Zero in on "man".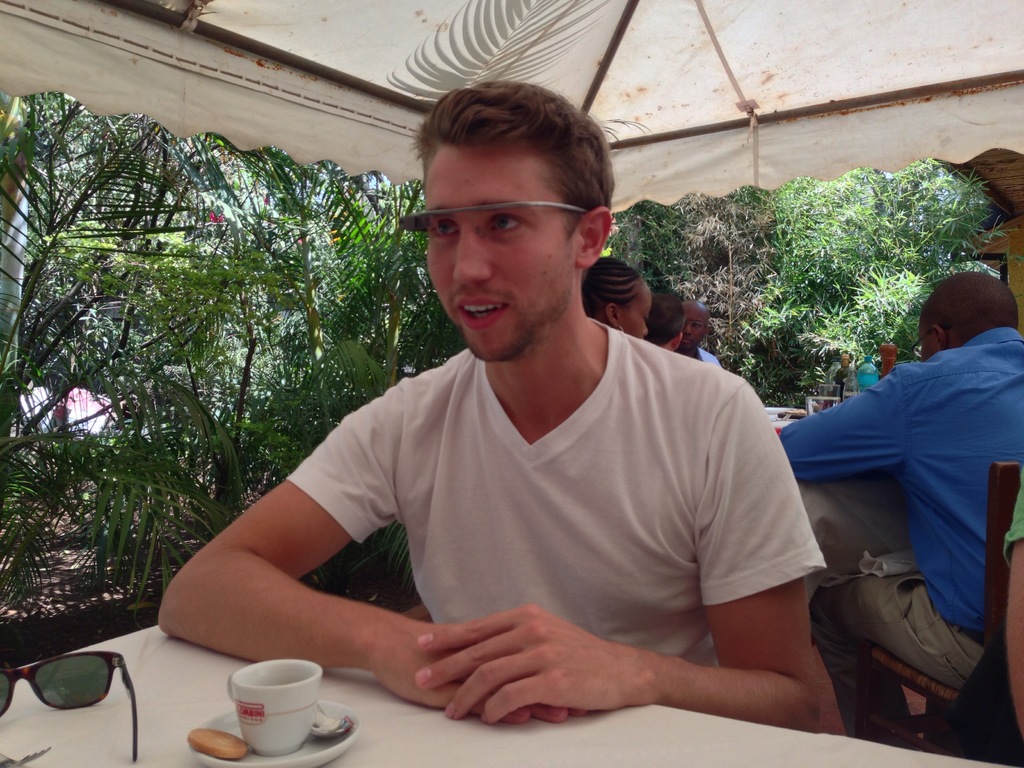
Zeroed in: left=161, top=84, right=852, bottom=726.
